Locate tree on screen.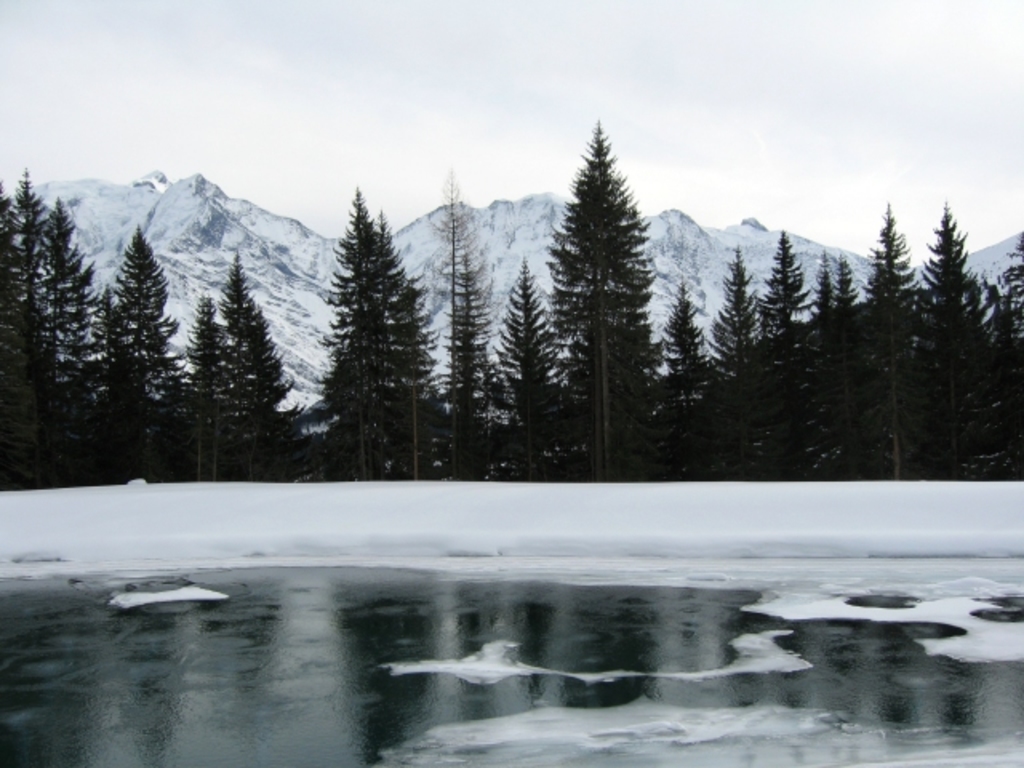
On screen at (x1=851, y1=203, x2=918, y2=291).
